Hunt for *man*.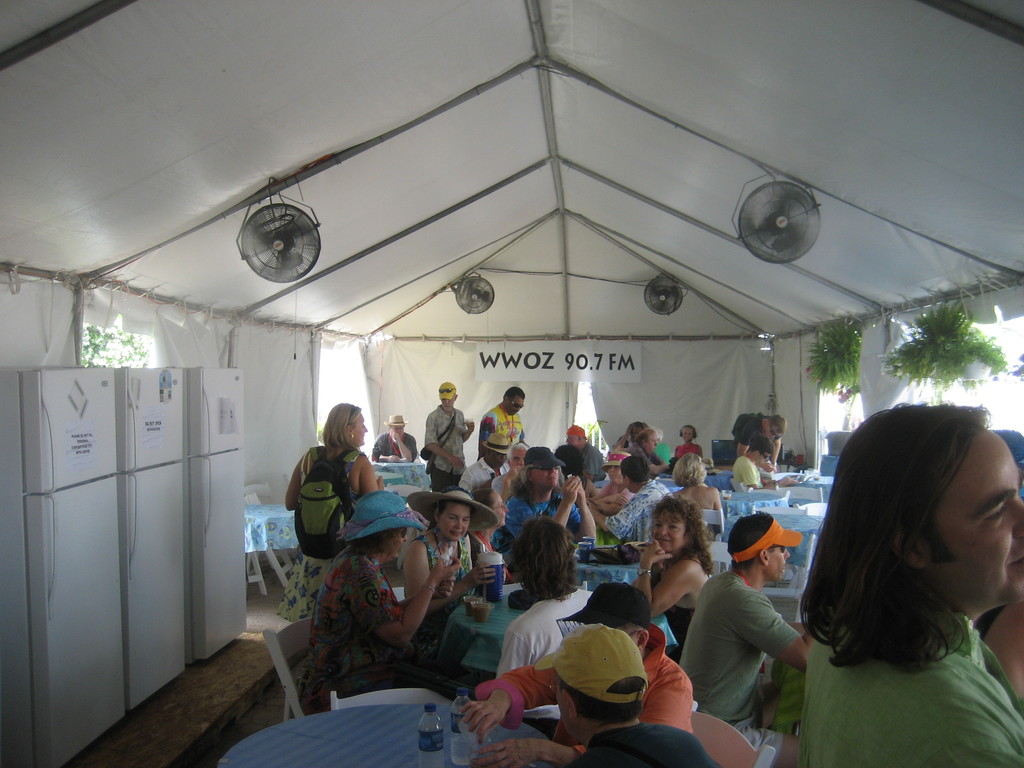
Hunted down at <region>563, 424, 604, 485</region>.
